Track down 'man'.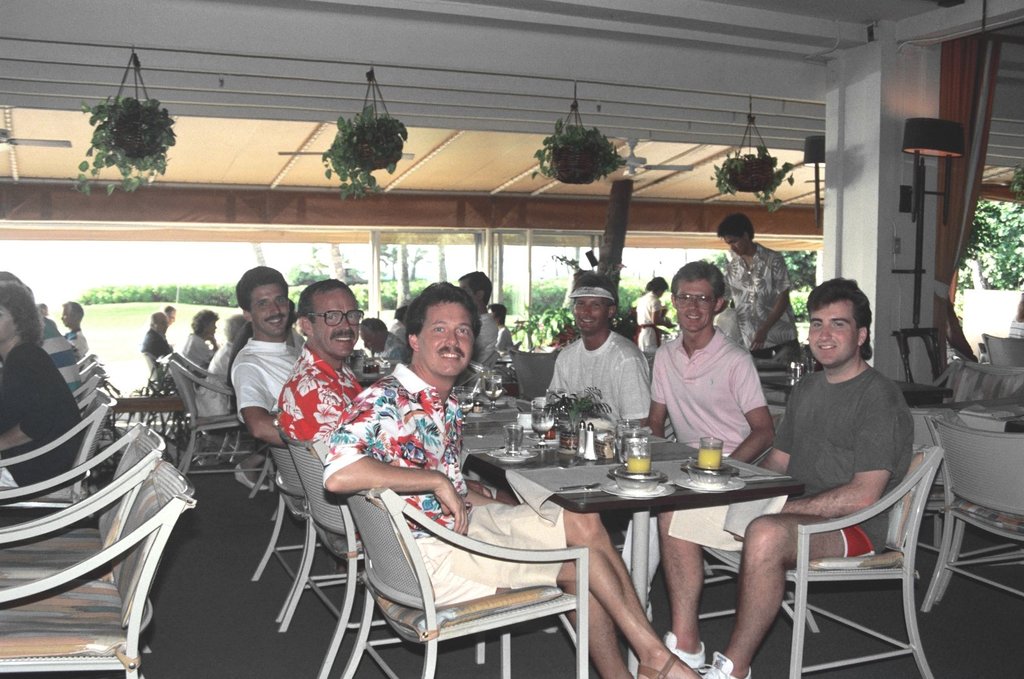
Tracked to rect(716, 213, 803, 350).
